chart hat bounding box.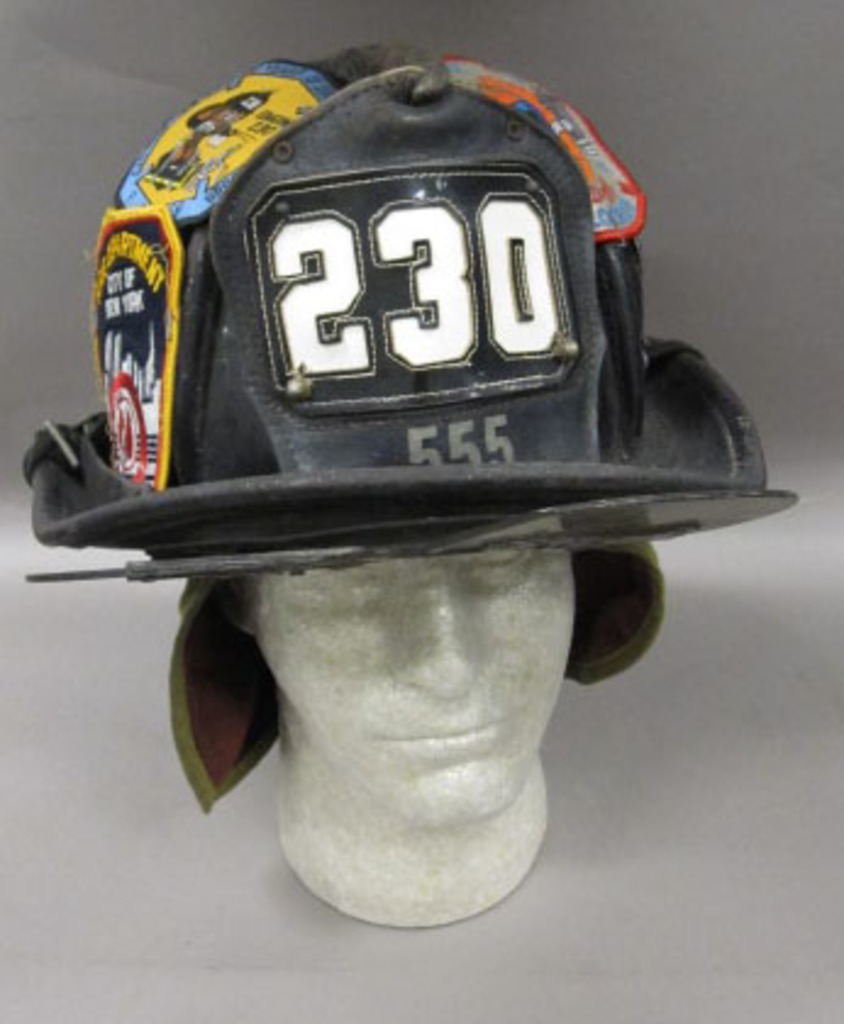
Charted: locate(29, 41, 800, 549).
